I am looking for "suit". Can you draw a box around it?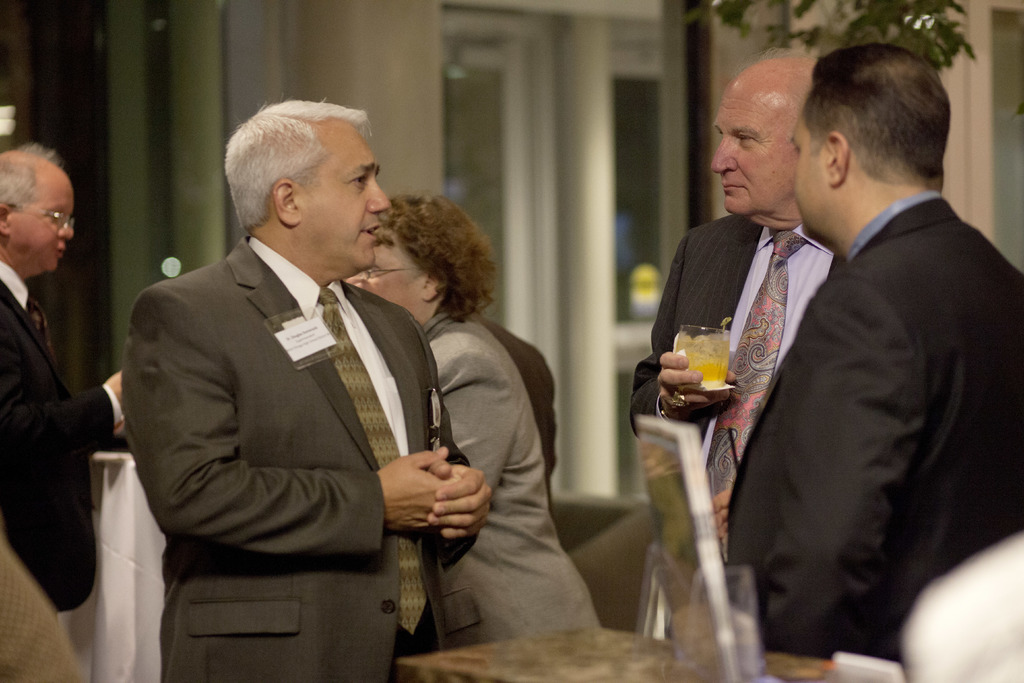
Sure, the bounding box is rect(0, 264, 124, 613).
